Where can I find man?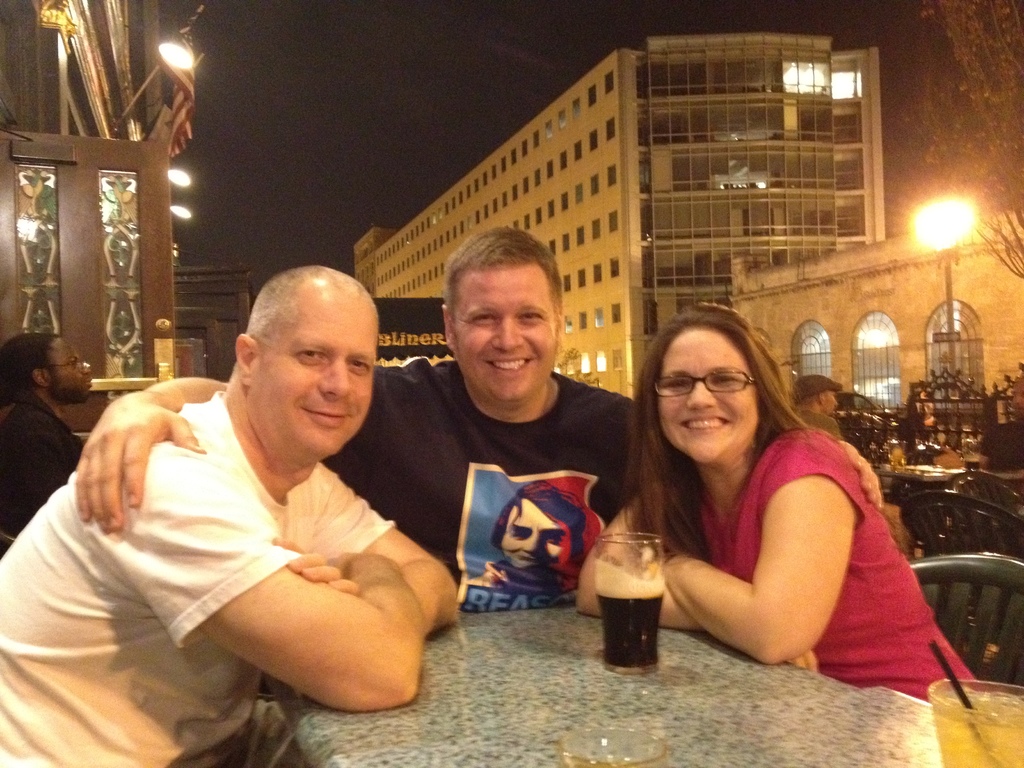
You can find it at Rect(0, 259, 461, 767).
